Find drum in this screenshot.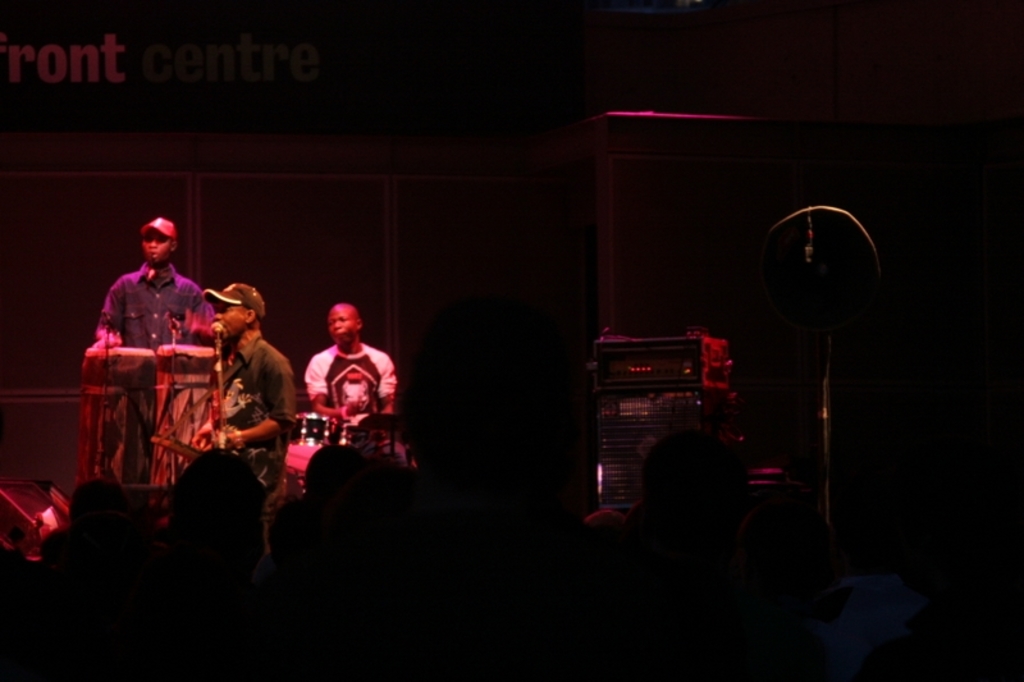
The bounding box for drum is 285, 413, 357, 475.
